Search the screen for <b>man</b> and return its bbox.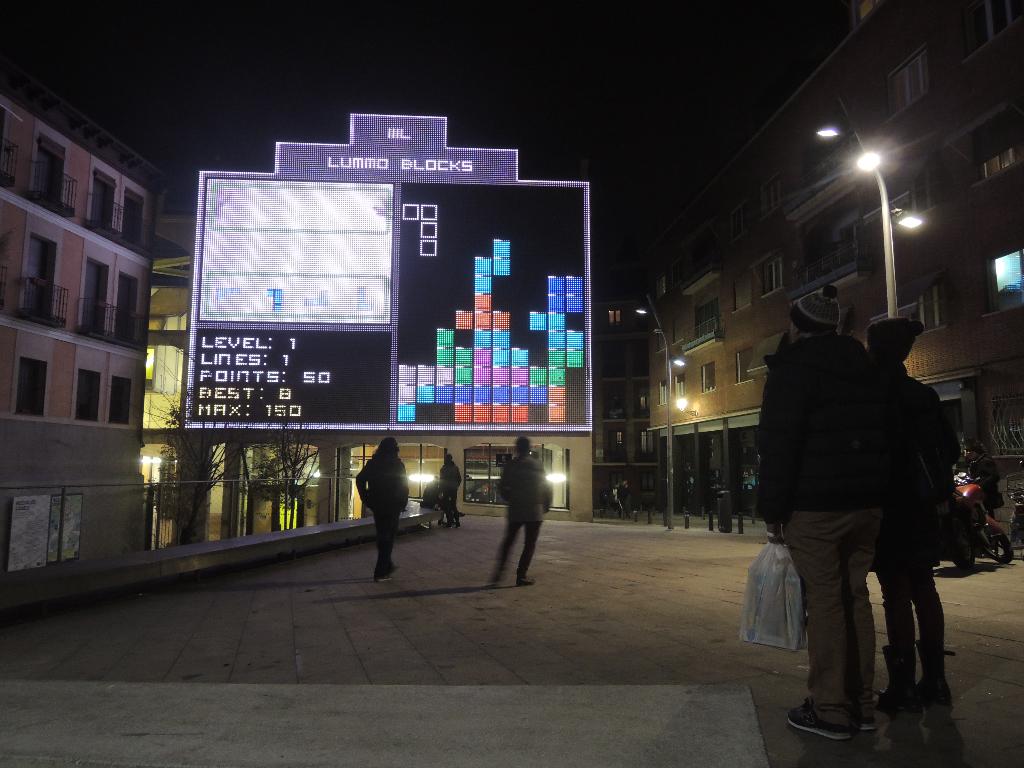
Found: box=[486, 435, 553, 586].
